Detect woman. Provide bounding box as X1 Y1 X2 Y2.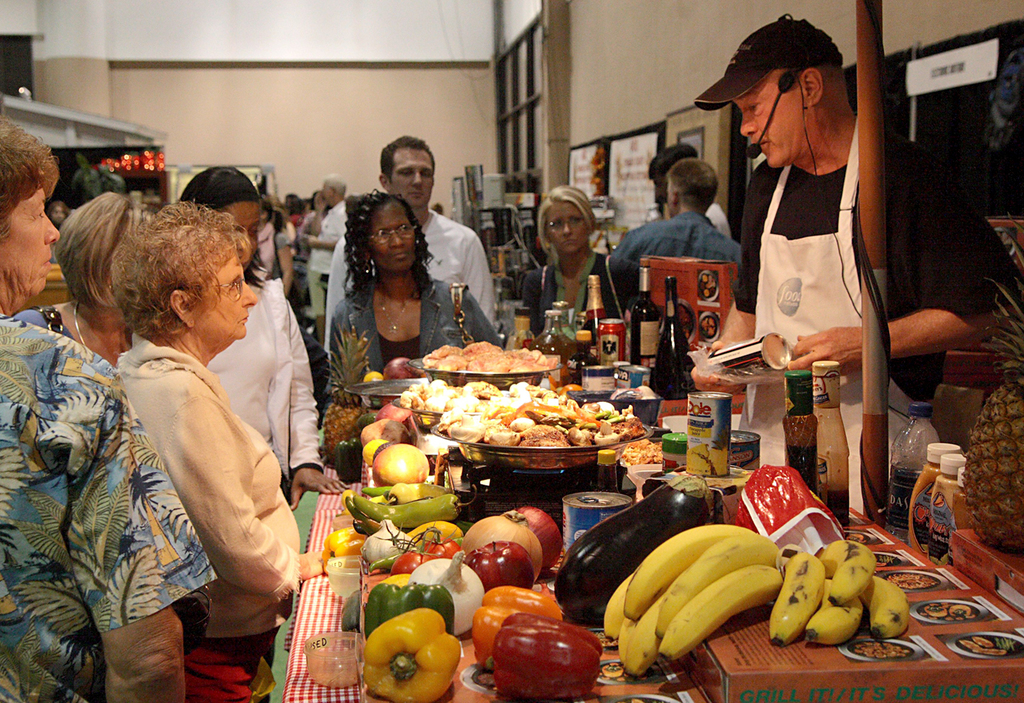
178 165 349 513.
